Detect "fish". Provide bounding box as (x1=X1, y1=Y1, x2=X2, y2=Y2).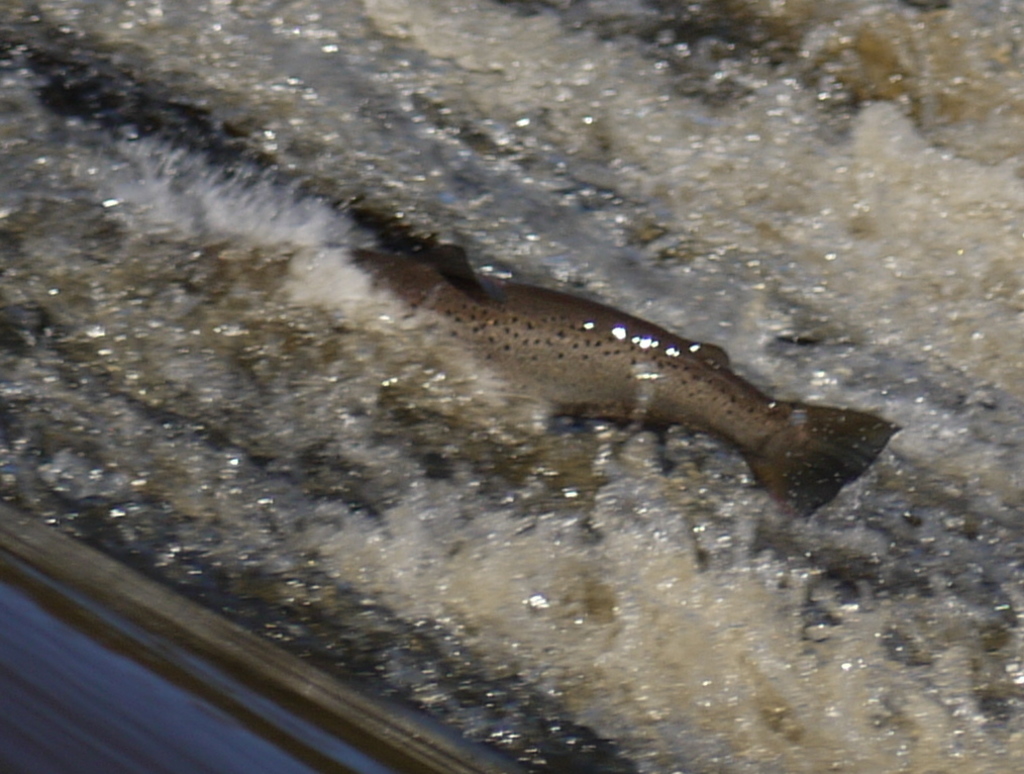
(x1=277, y1=207, x2=917, y2=528).
